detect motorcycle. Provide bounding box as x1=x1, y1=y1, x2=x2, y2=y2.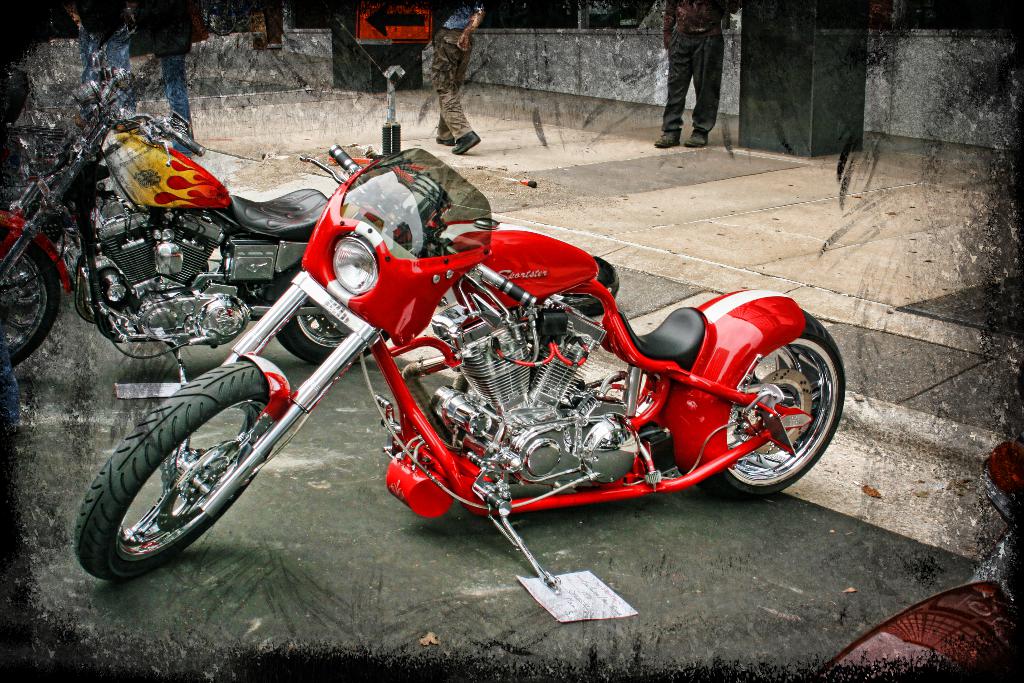
x1=76, y1=142, x2=847, y2=592.
